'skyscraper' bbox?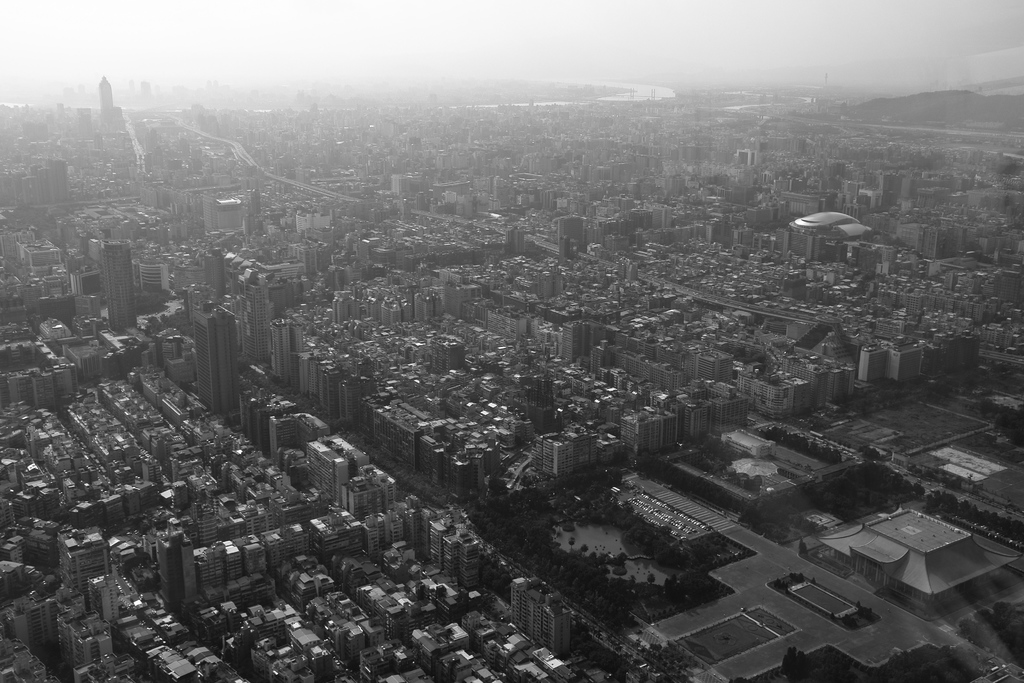
433,340,470,367
